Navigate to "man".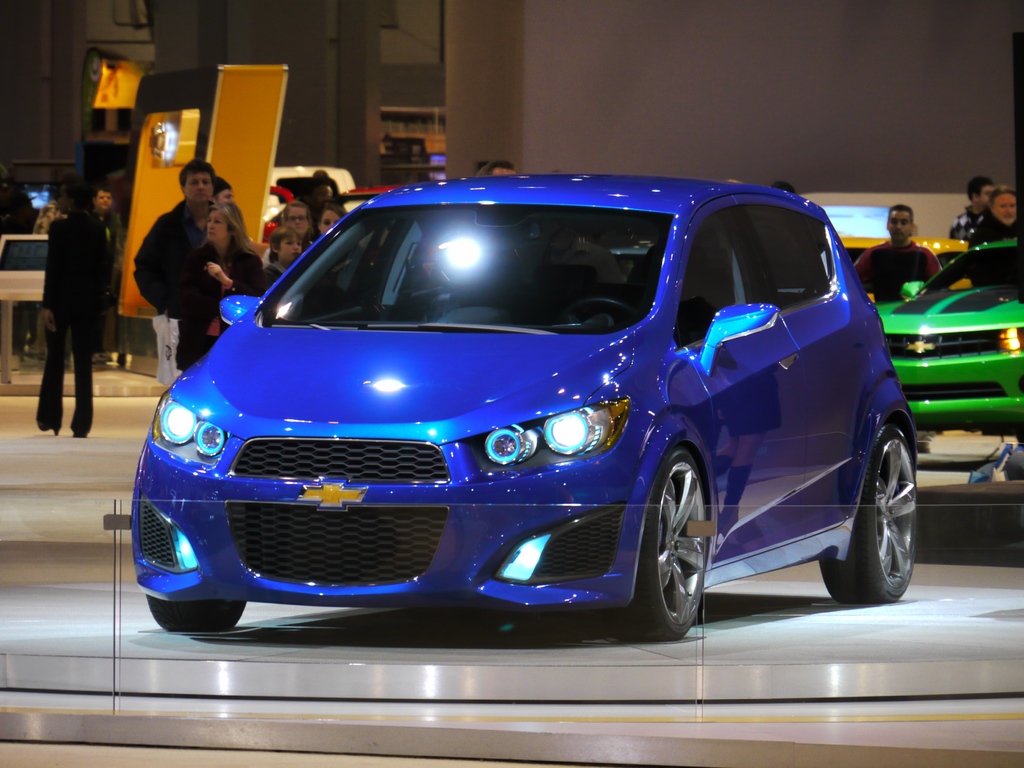
Navigation target: 853, 203, 945, 311.
